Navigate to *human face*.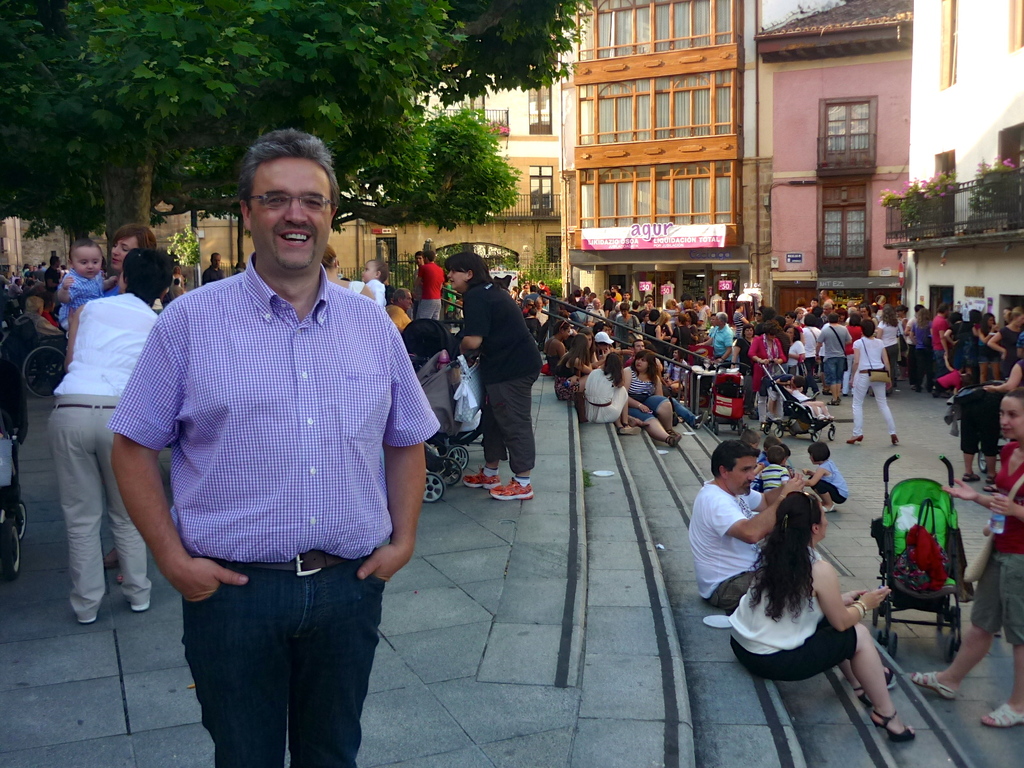
Navigation target: 700 298 702 302.
